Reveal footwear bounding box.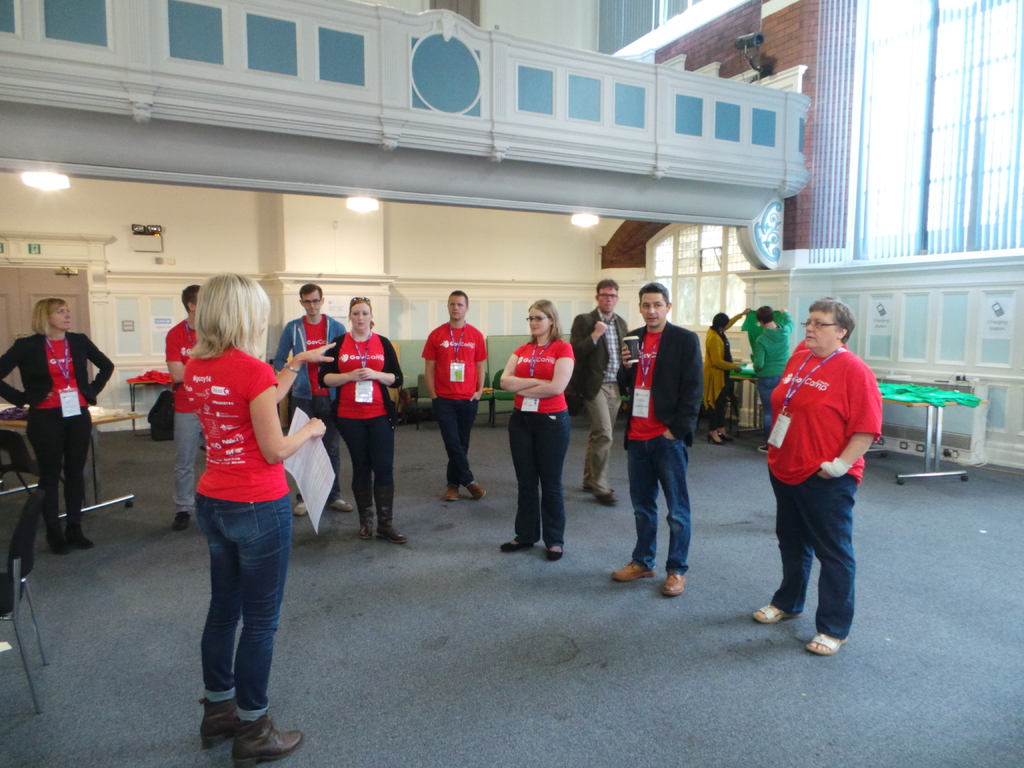
Revealed: (745,604,783,625).
